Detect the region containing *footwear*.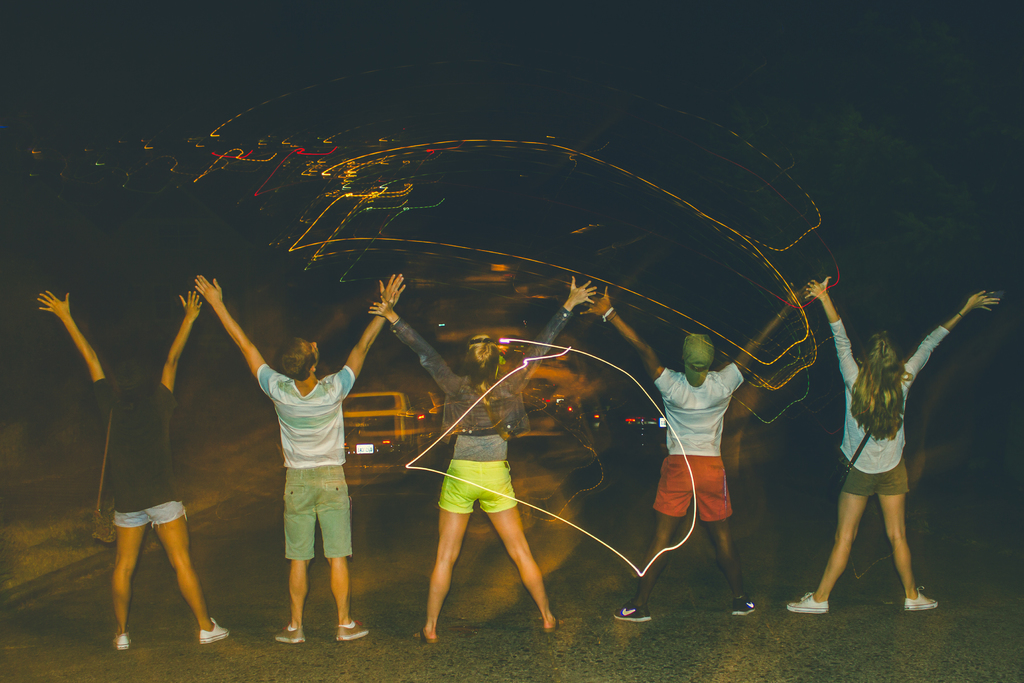
region(787, 594, 831, 616).
